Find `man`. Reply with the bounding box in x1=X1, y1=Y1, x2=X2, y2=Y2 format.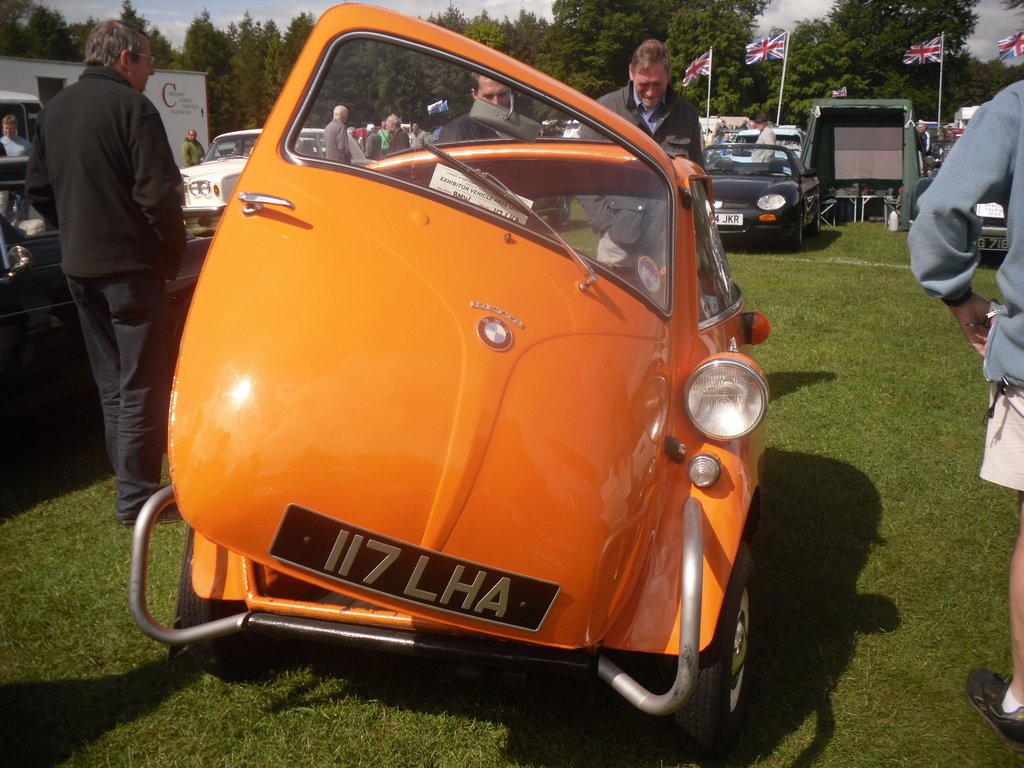
x1=558, y1=35, x2=707, y2=274.
